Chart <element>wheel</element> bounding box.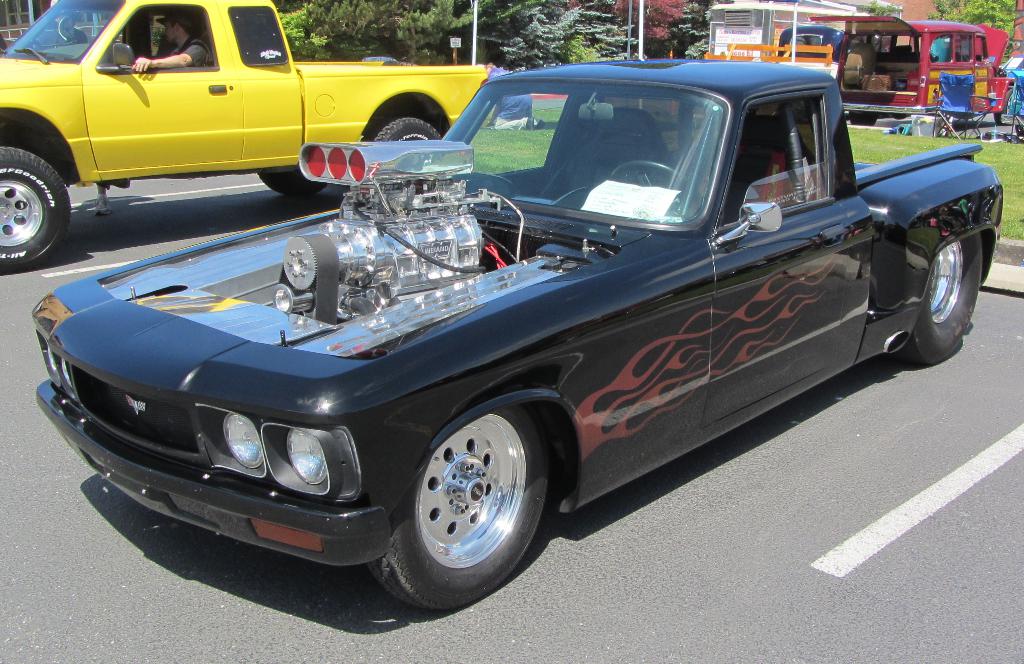
Charted: <bbox>608, 161, 703, 211</bbox>.
